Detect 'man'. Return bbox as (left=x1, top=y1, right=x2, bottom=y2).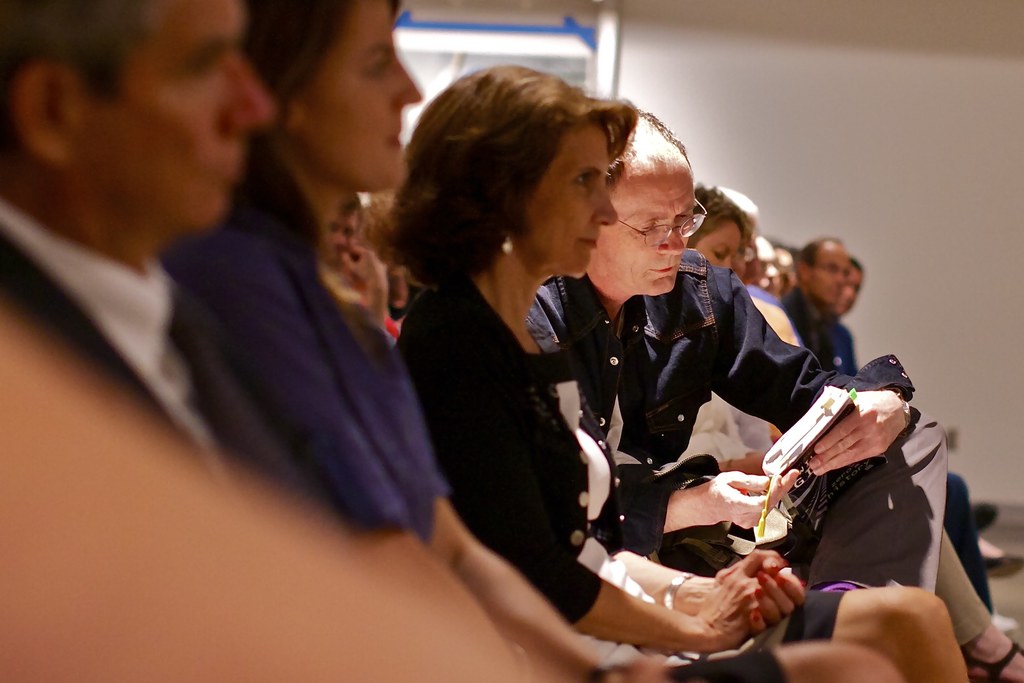
(left=0, top=0, right=380, bottom=534).
